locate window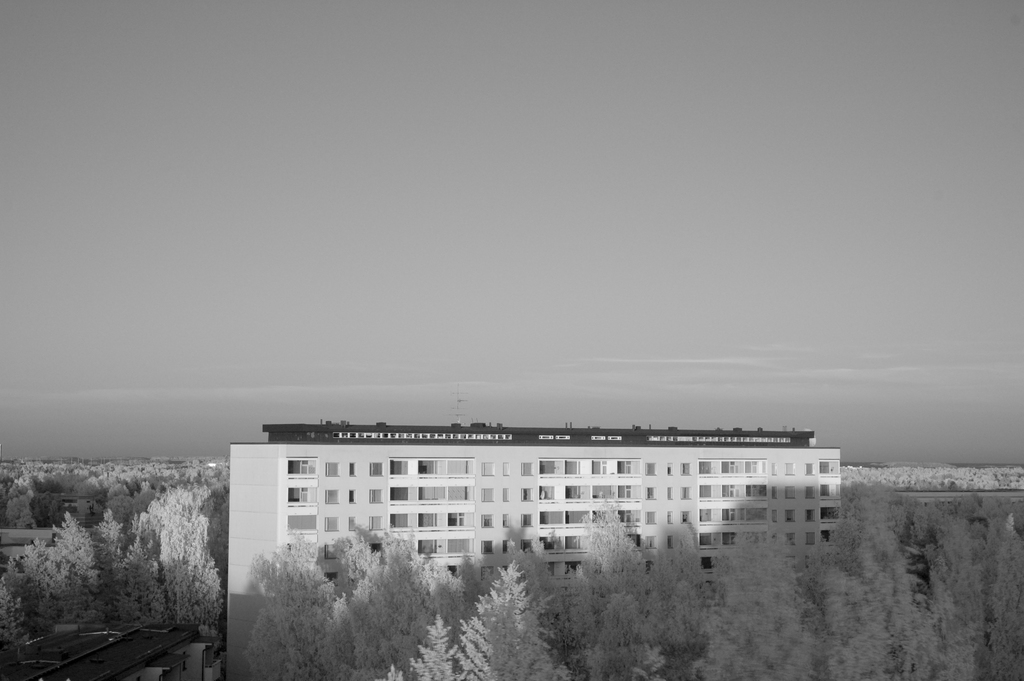
box(687, 451, 774, 591)
